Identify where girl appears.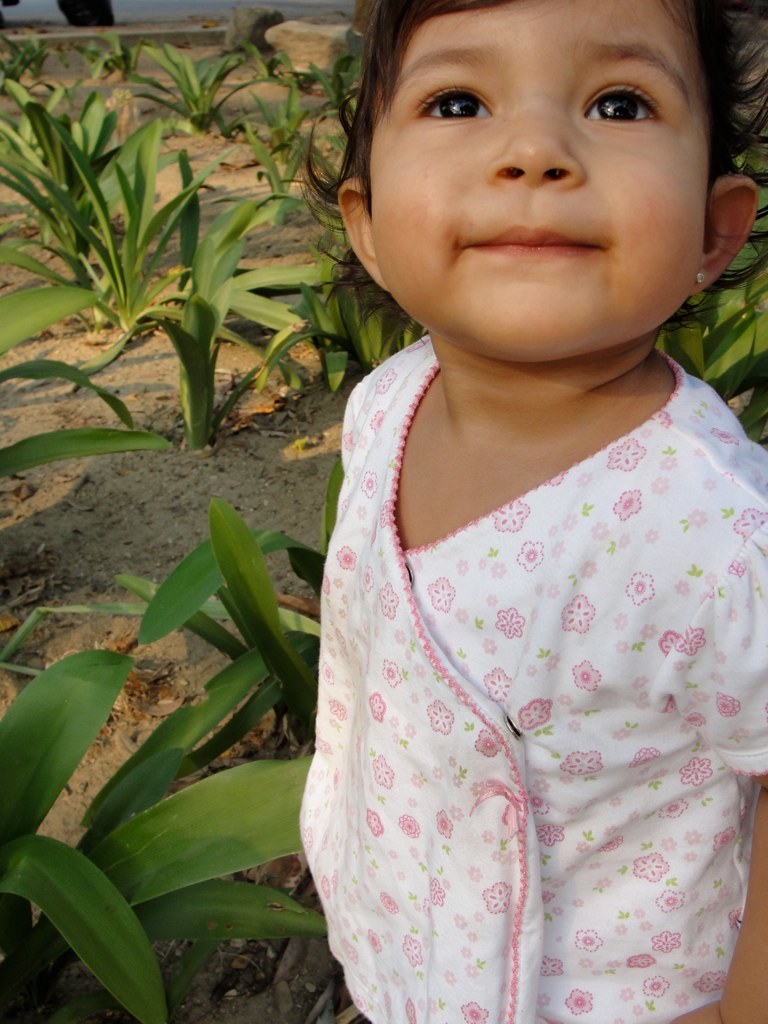
Appears at [left=298, top=0, right=767, bottom=1023].
